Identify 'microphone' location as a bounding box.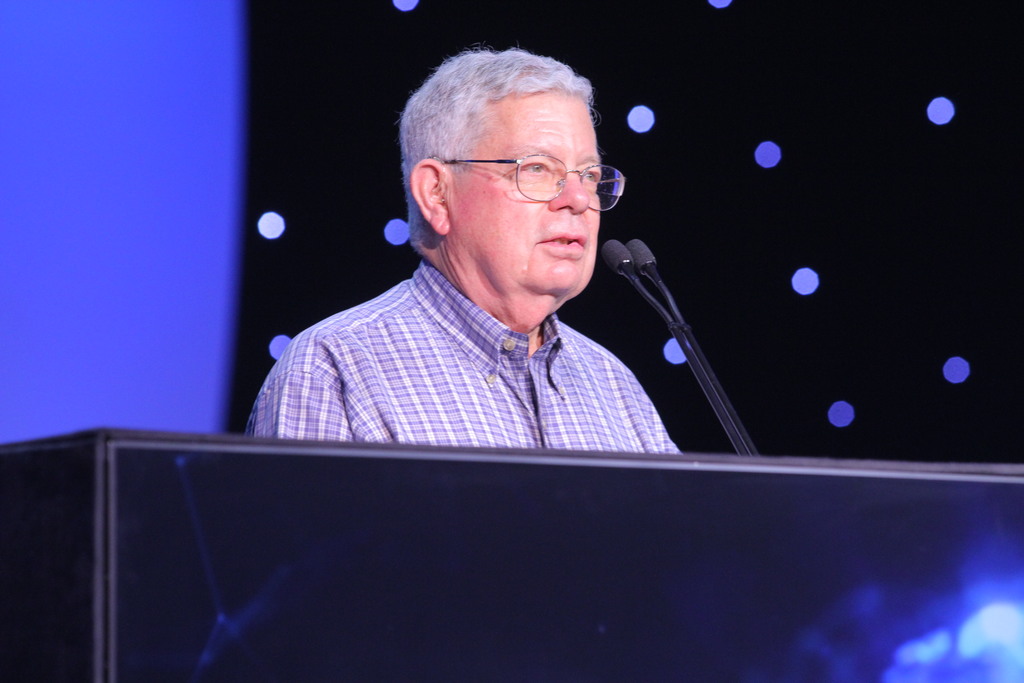
(627, 238, 656, 278).
